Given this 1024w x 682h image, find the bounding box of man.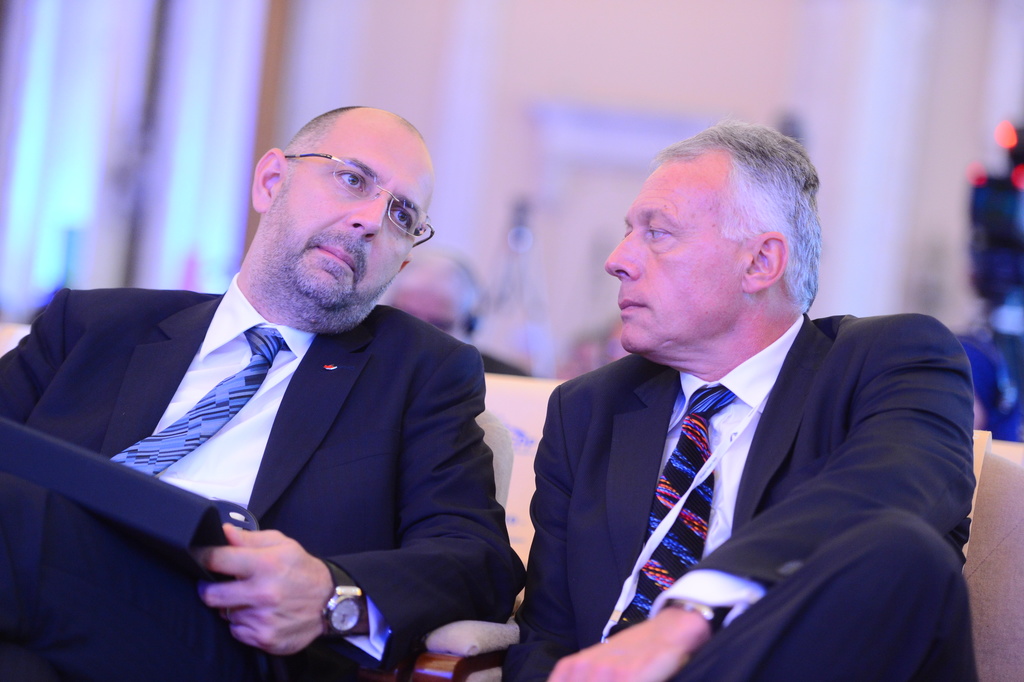
0, 104, 515, 681.
